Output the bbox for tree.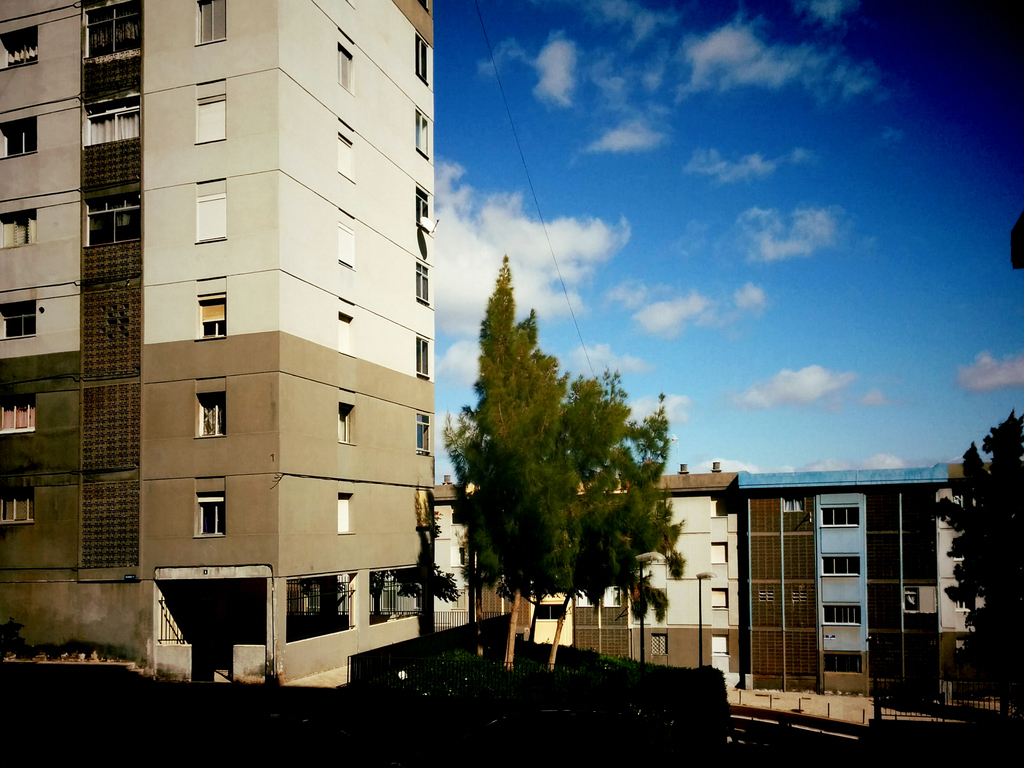
{"x1": 300, "y1": 495, "x2": 474, "y2": 627}.
